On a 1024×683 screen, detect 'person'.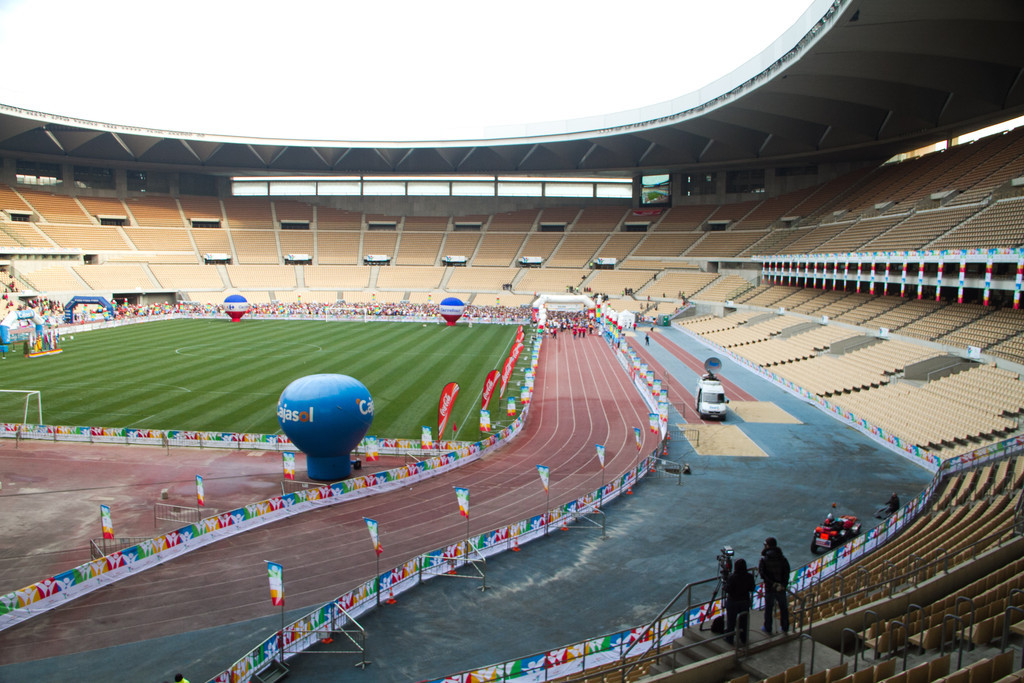
<bbox>756, 536, 790, 633</bbox>.
